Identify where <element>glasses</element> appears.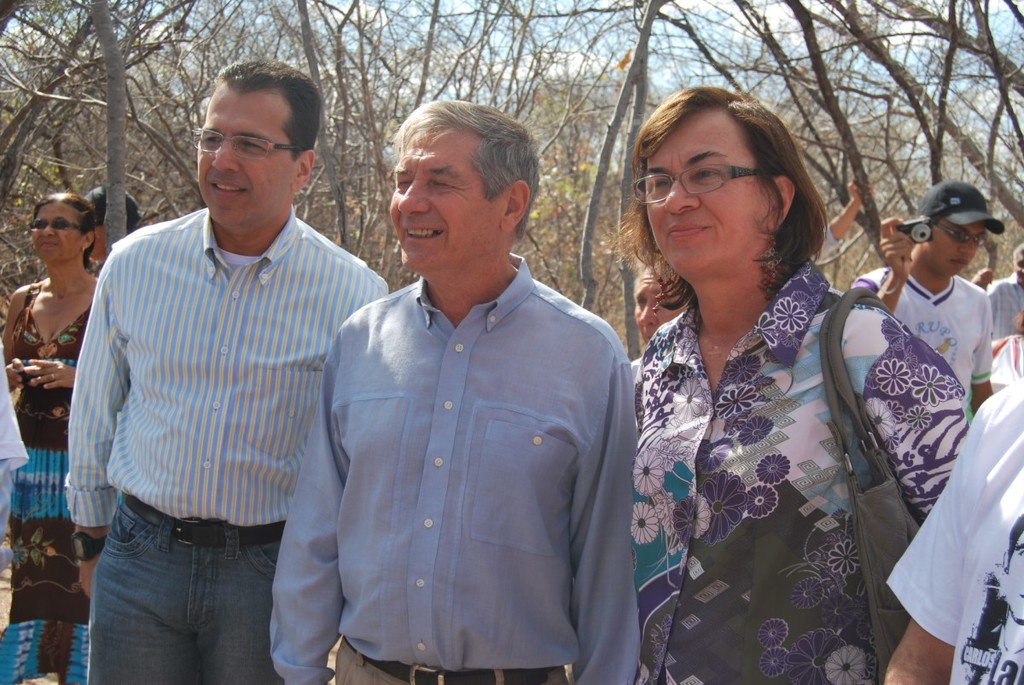
Appears at detection(934, 223, 992, 248).
